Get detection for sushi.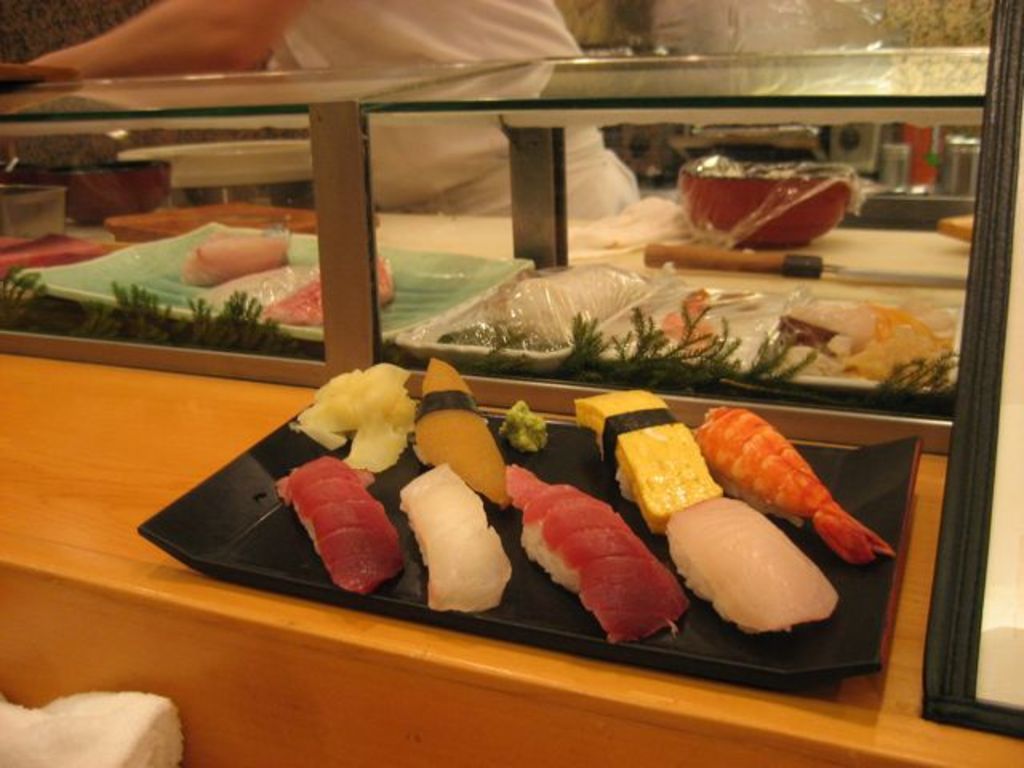
Detection: box(667, 496, 842, 630).
